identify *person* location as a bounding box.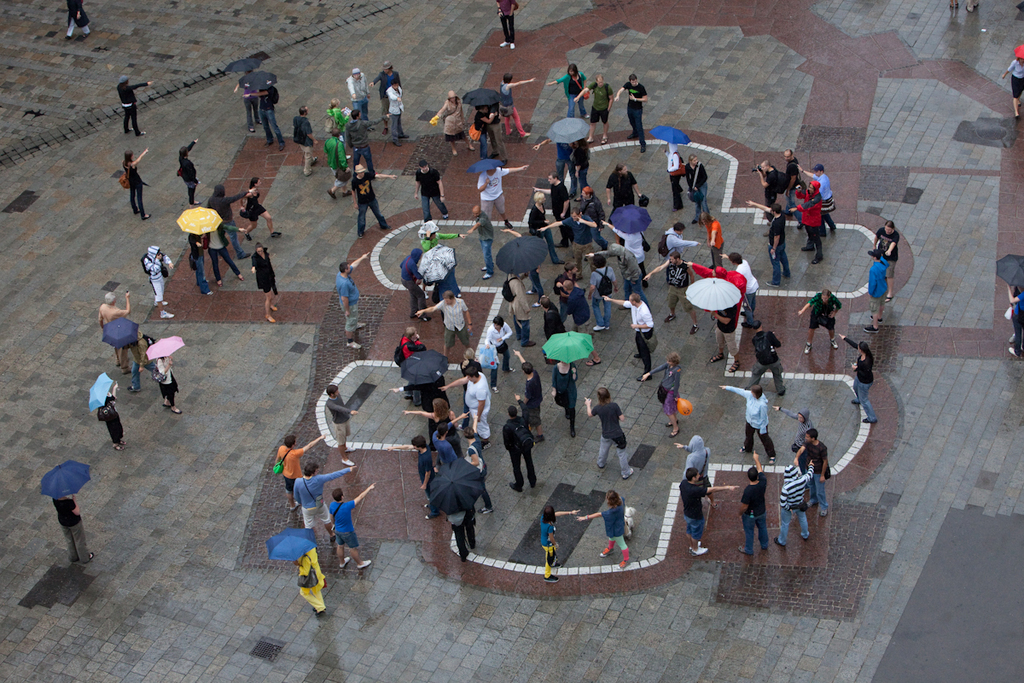
(x1=423, y1=86, x2=473, y2=153).
